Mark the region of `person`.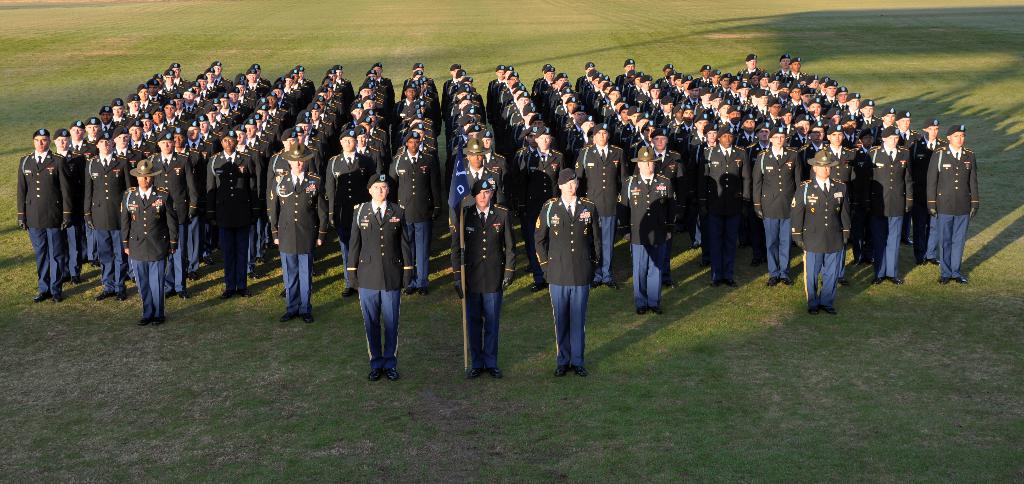
Region: bbox=[241, 60, 269, 106].
